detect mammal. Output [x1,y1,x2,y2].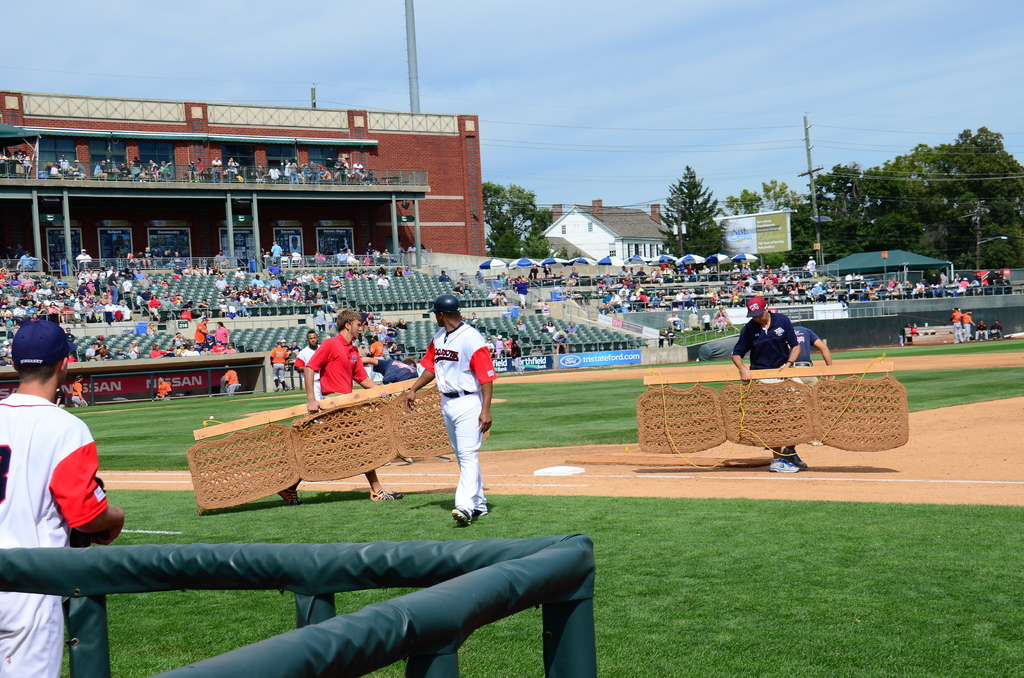
[291,328,326,402].
